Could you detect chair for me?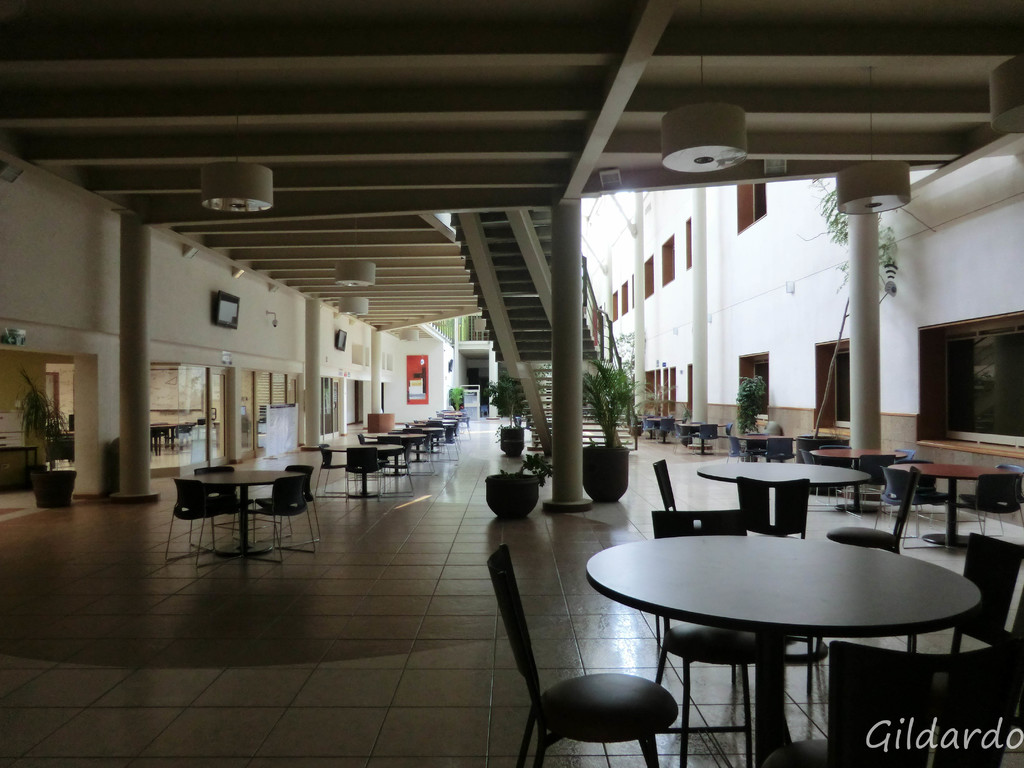
Detection result: bbox=(652, 458, 701, 644).
